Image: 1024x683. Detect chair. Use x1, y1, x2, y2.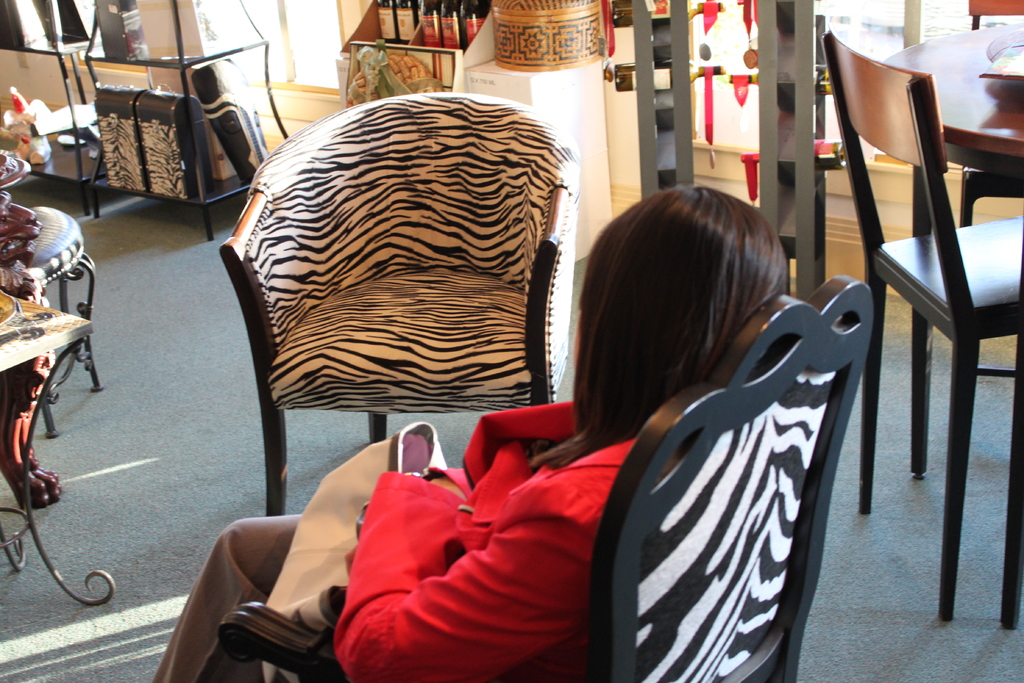
956, 0, 1023, 233.
